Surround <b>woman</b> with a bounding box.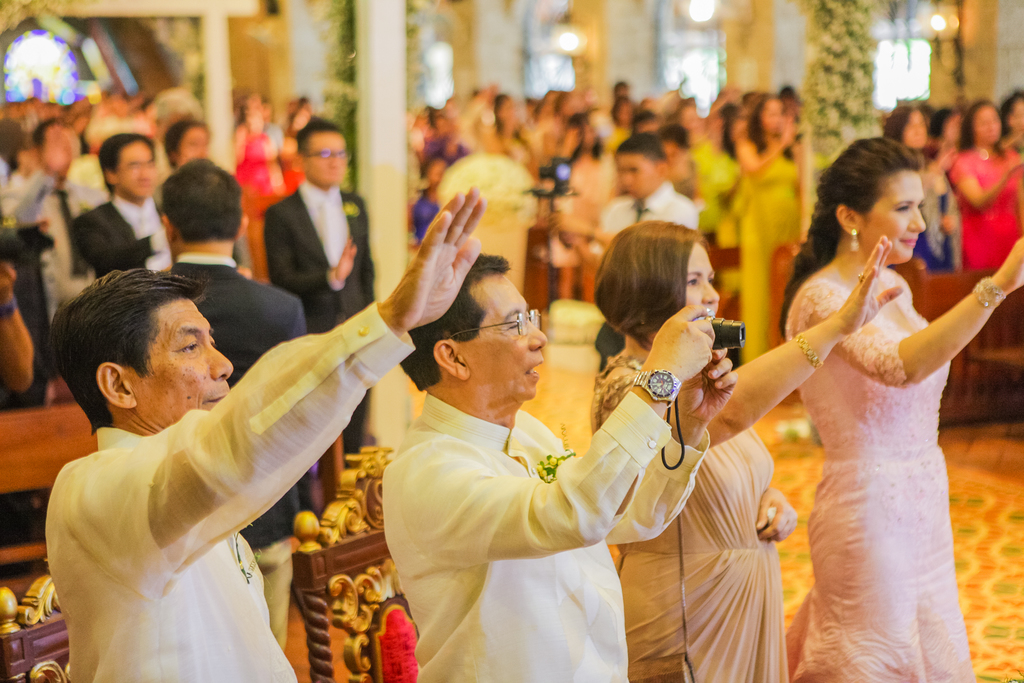
bbox(734, 94, 812, 361).
